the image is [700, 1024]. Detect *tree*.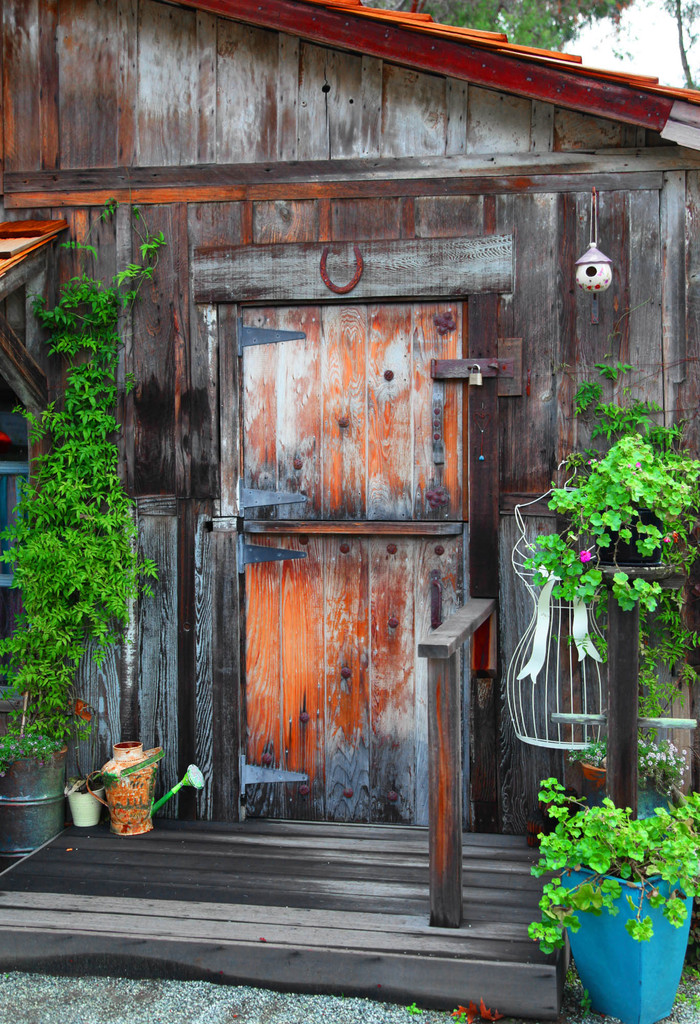
Detection: box=[367, 0, 699, 92].
